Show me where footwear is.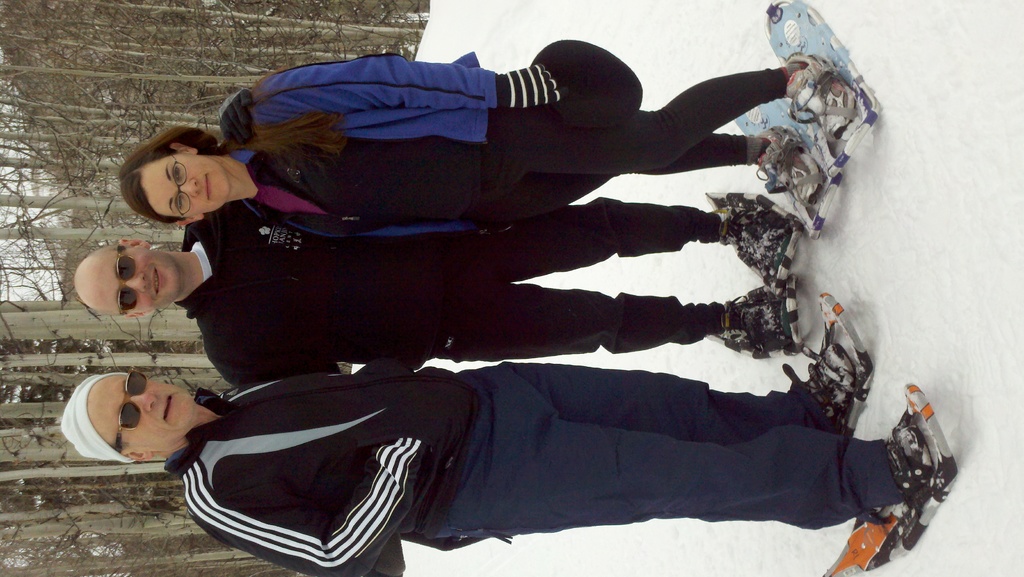
footwear is at bbox(759, 127, 824, 212).
